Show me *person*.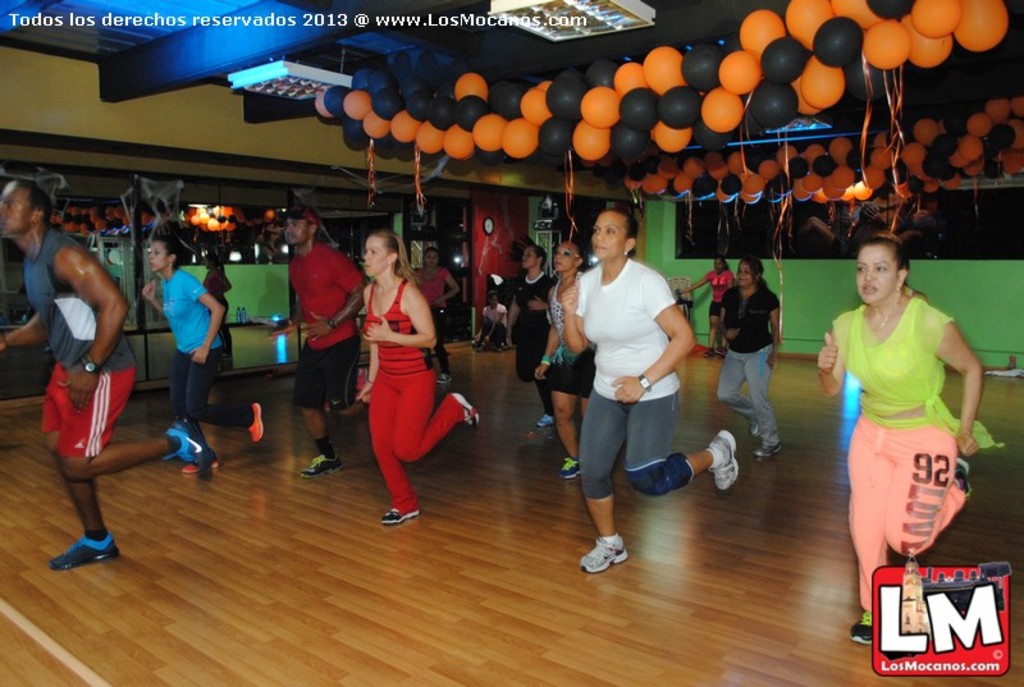
*person* is here: x1=488 y1=232 x2=554 y2=429.
